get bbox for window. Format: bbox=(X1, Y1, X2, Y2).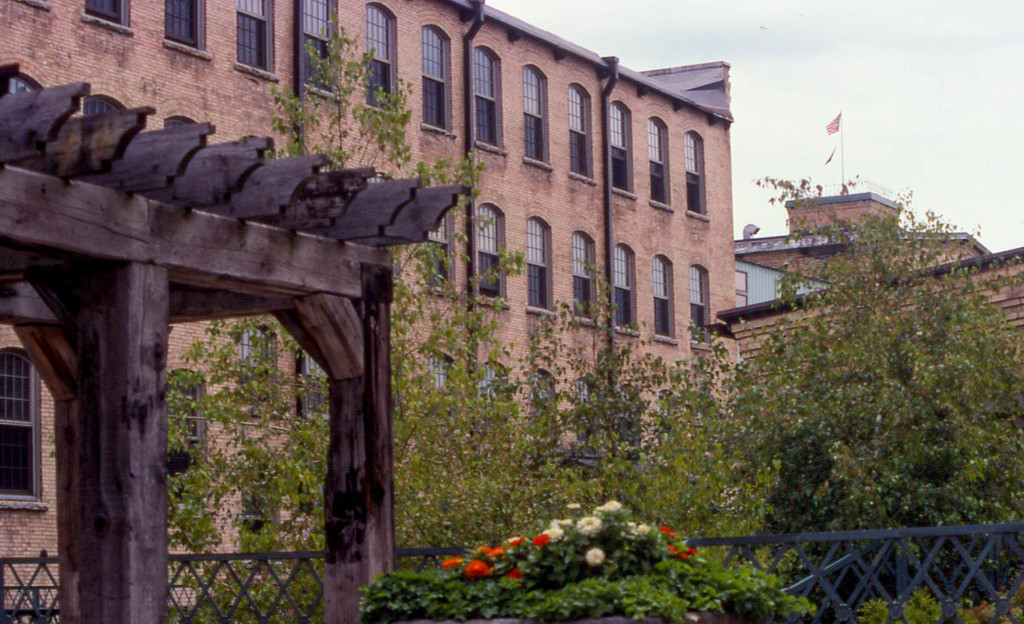
bbox=(684, 130, 716, 219).
